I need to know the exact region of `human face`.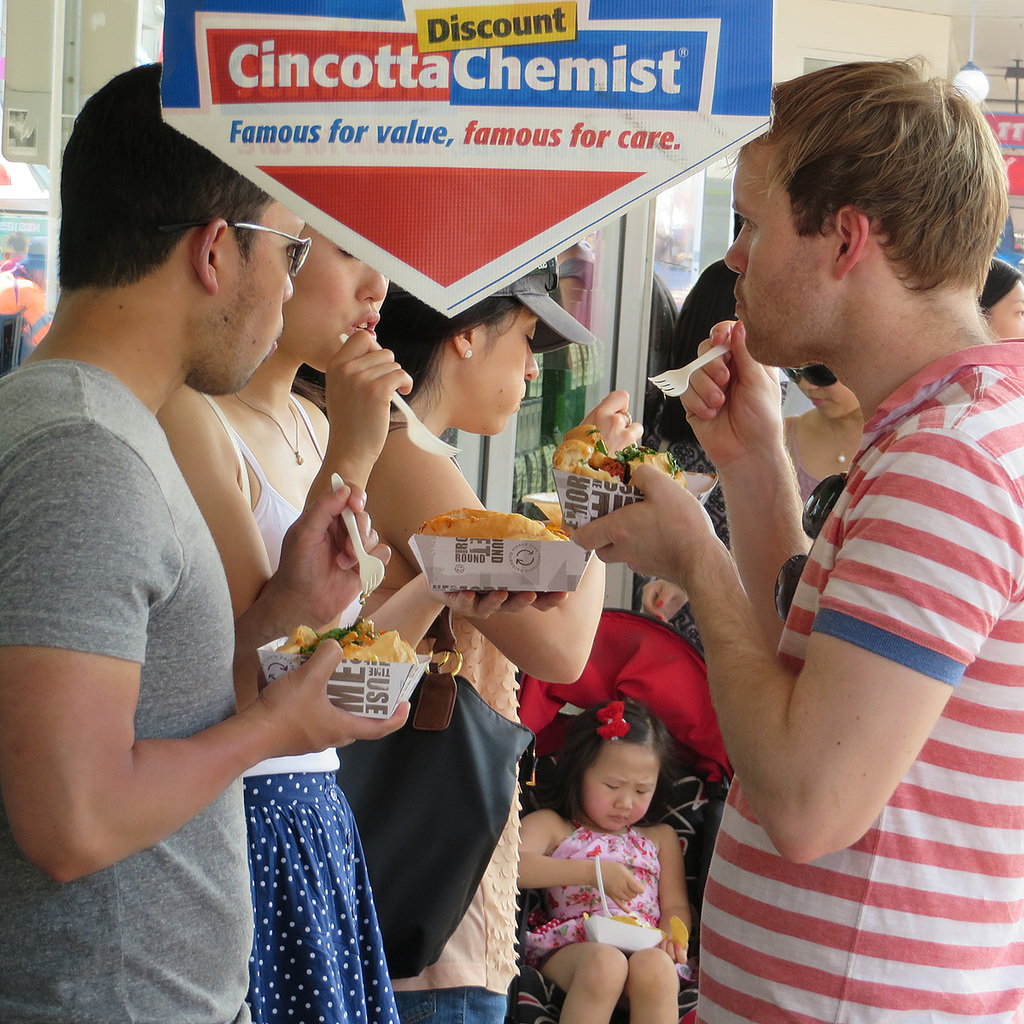
Region: select_region(460, 307, 541, 439).
